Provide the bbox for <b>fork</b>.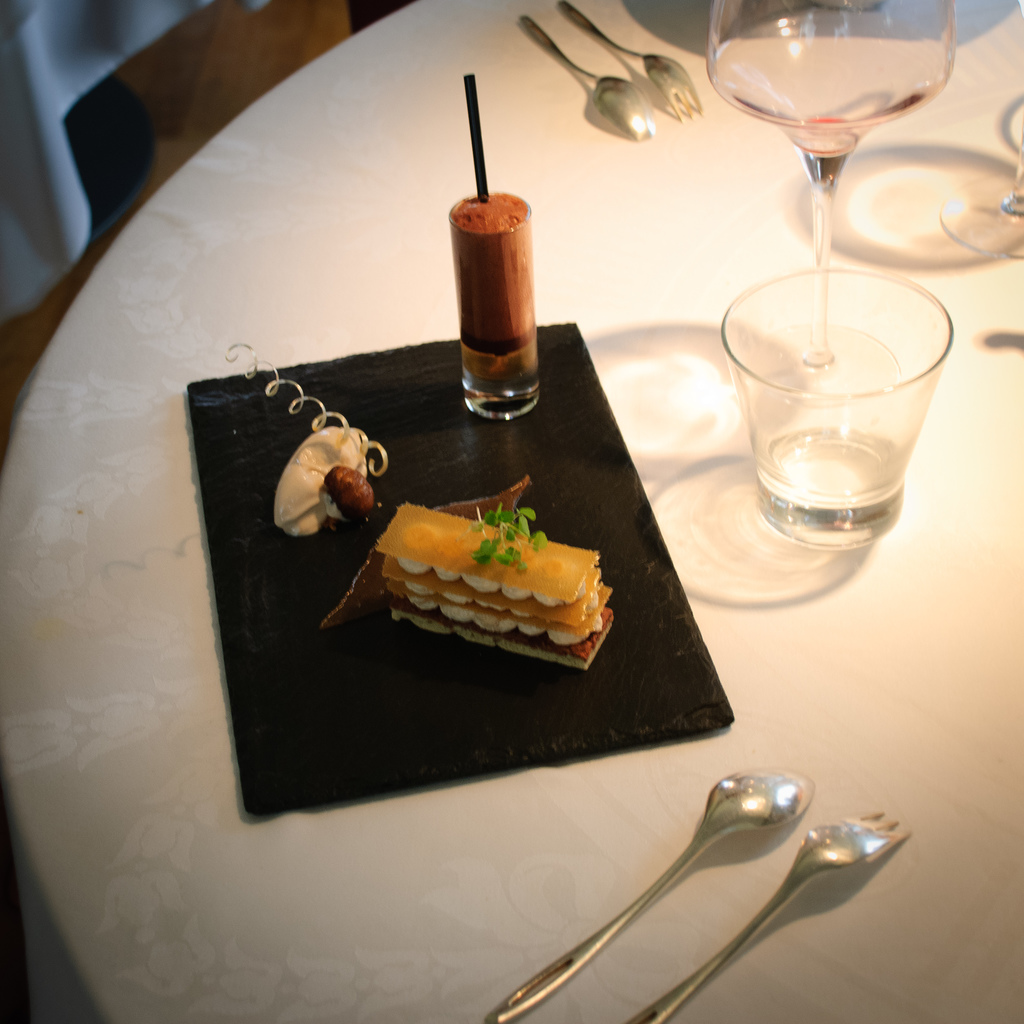
box(557, 0, 702, 122).
